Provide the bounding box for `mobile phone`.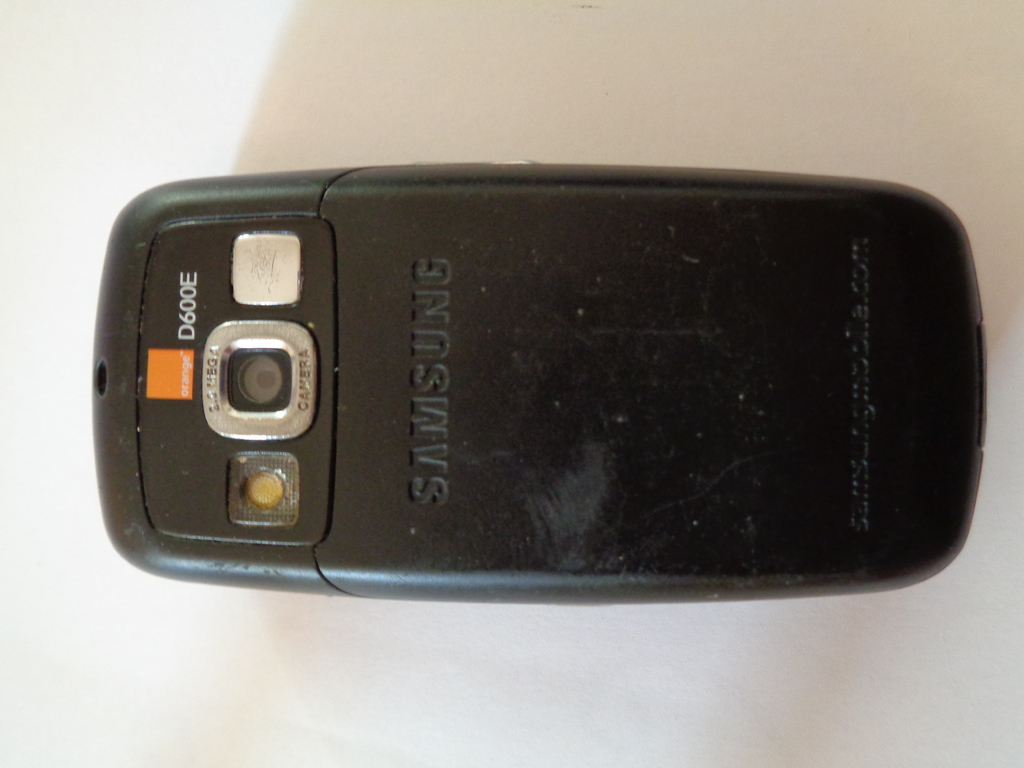
[65, 167, 992, 612].
